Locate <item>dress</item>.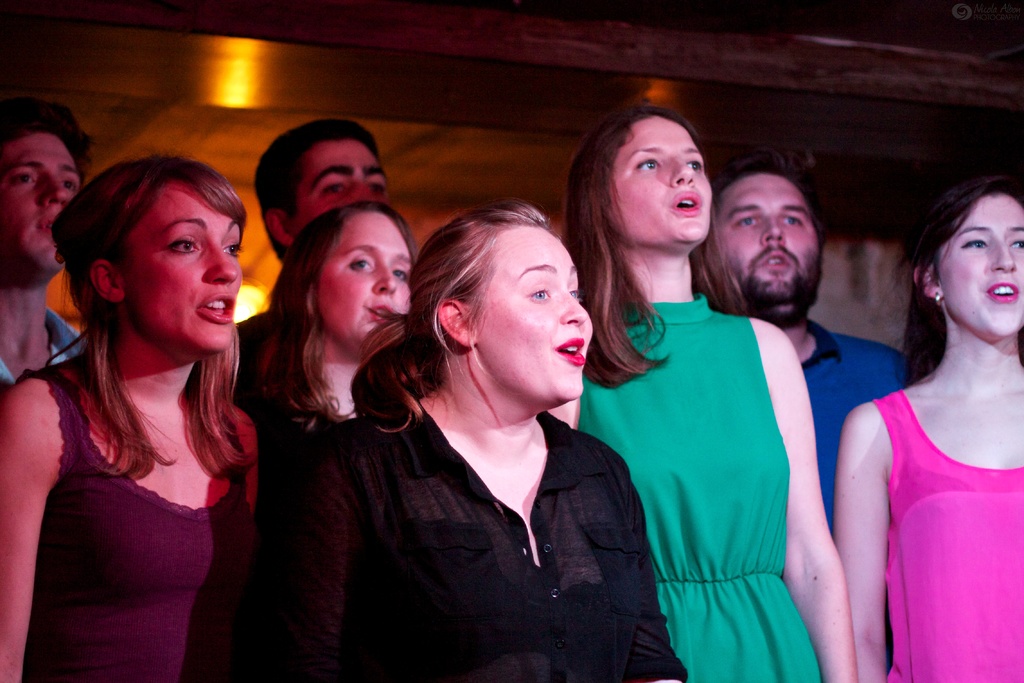
Bounding box: left=850, top=390, right=1023, bottom=682.
